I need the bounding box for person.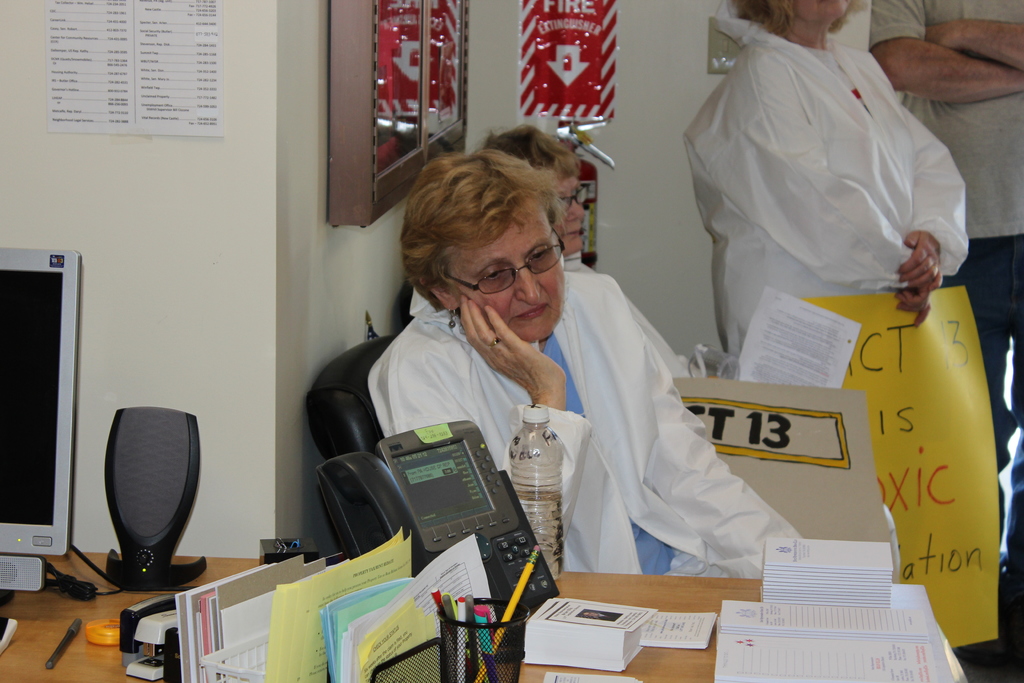
Here it is: (342, 121, 780, 621).
